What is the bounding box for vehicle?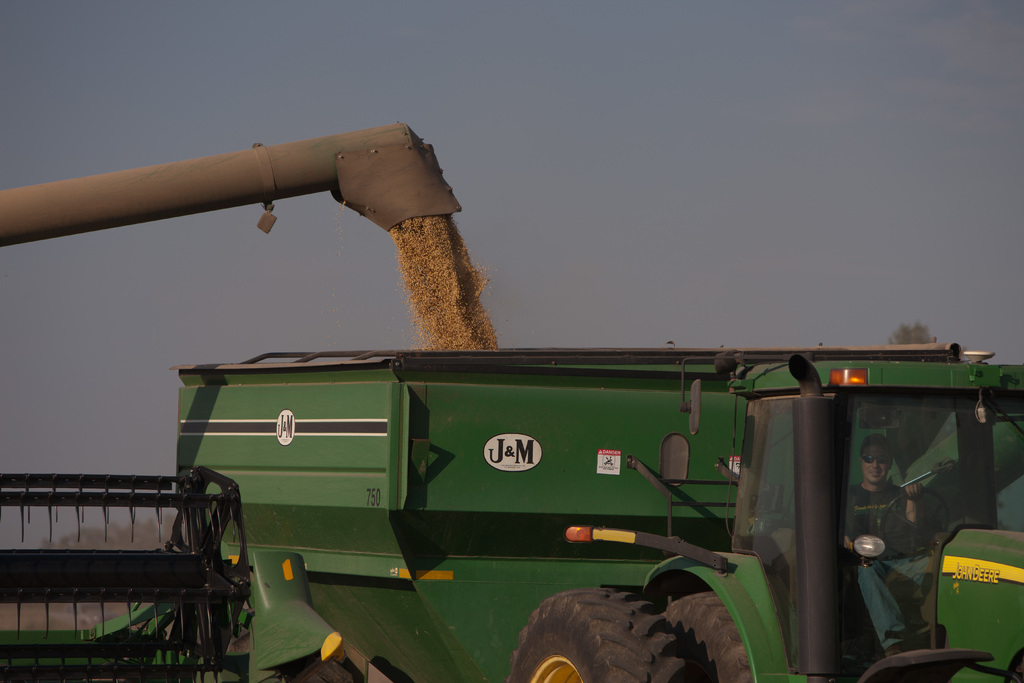
<box>0,342,1023,682</box>.
